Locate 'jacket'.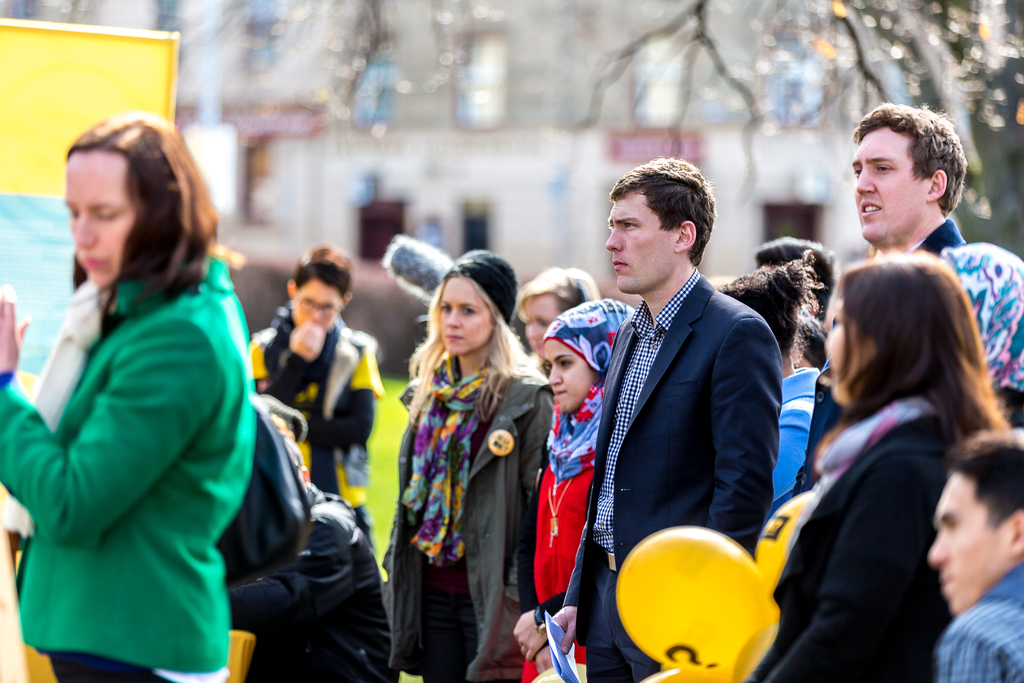
Bounding box: <region>359, 354, 556, 682</region>.
